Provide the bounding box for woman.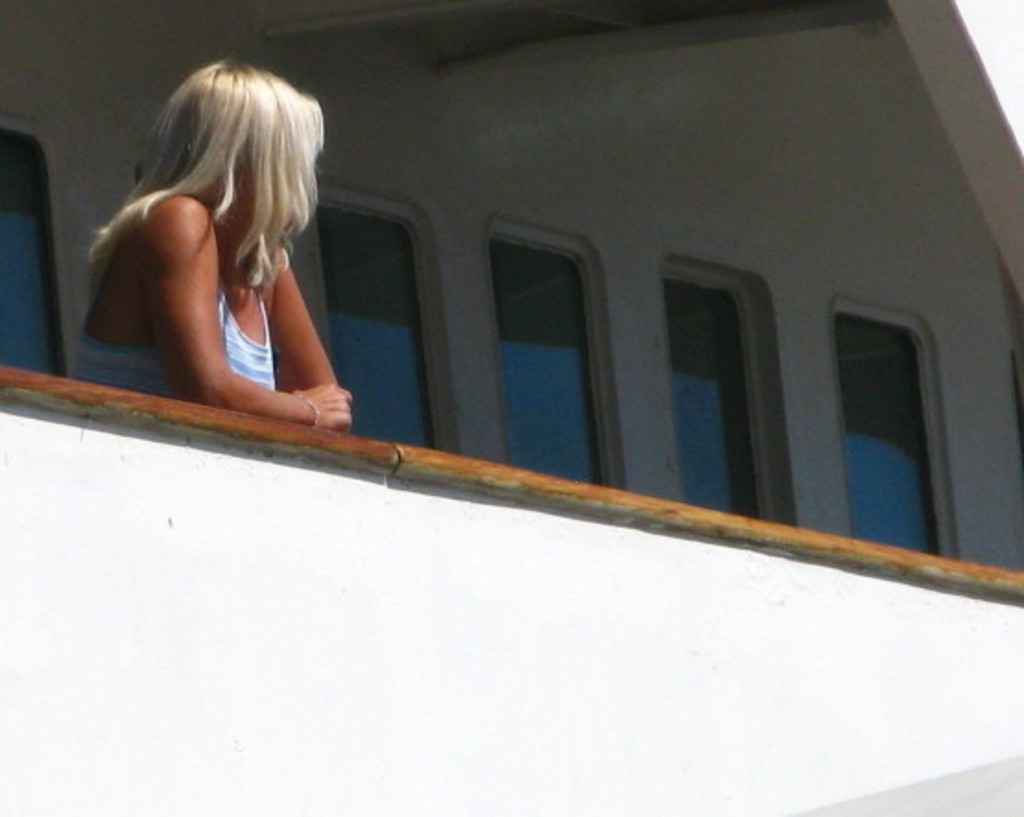
[x1=77, y1=28, x2=362, y2=441].
